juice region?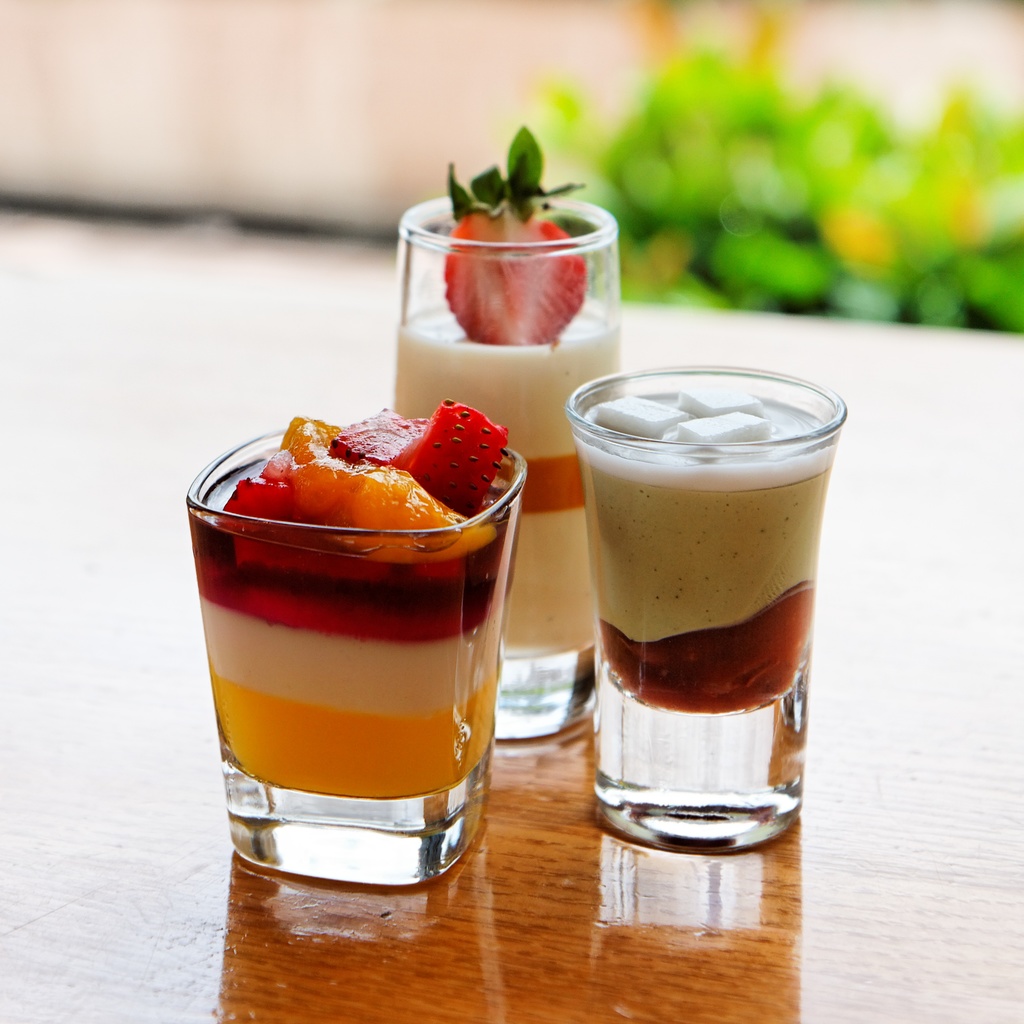
region(580, 397, 830, 719)
